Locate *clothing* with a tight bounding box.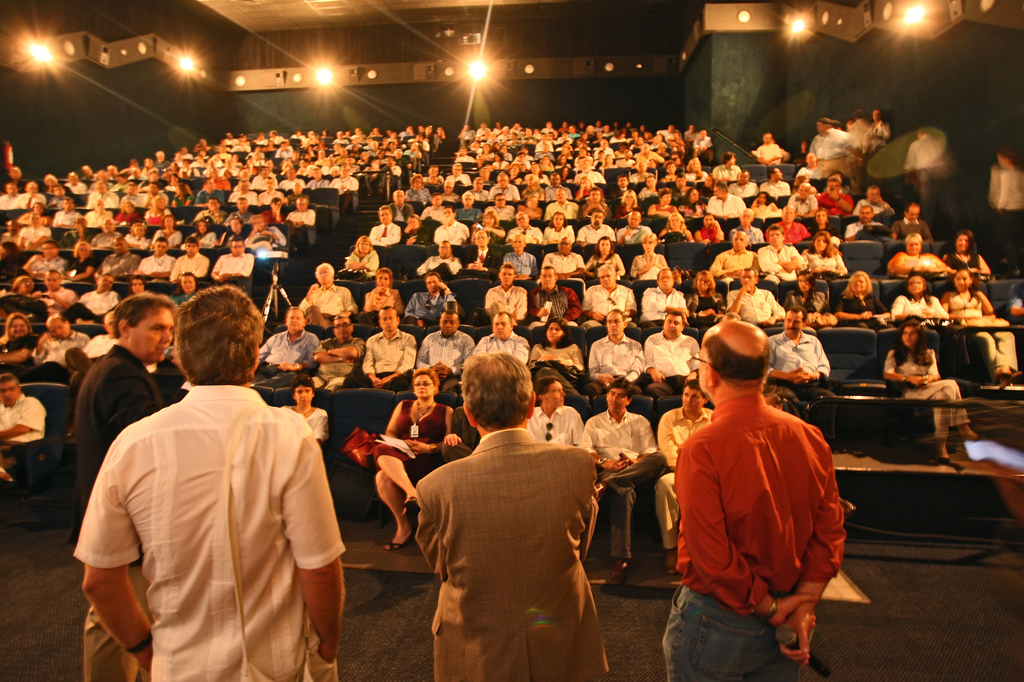
bbox=[526, 285, 588, 326].
